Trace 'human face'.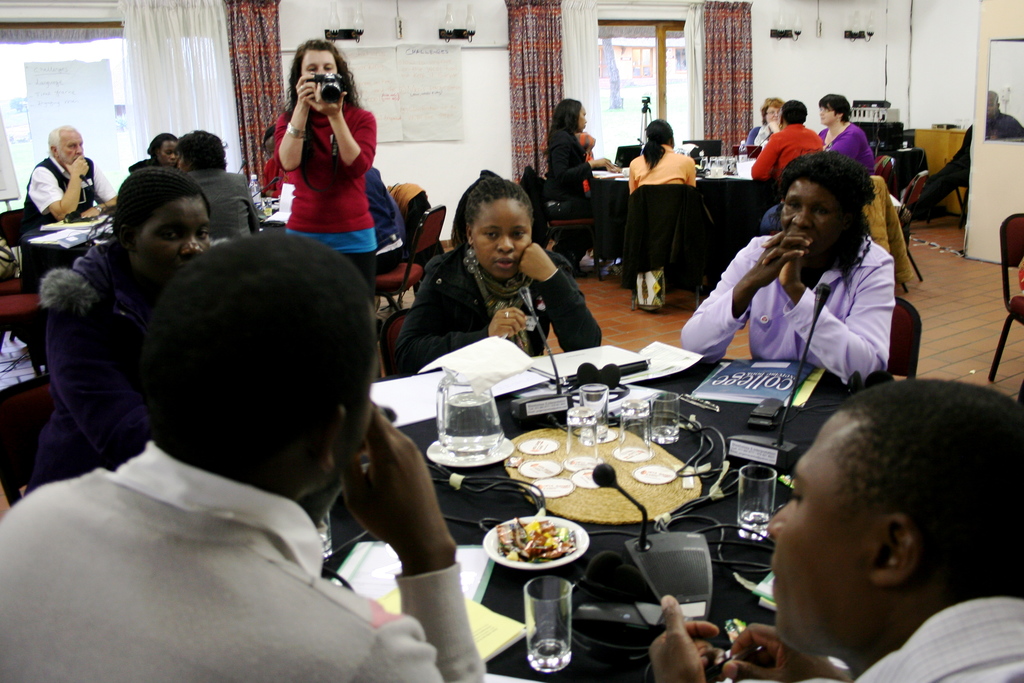
Traced to x1=819, y1=110, x2=834, y2=126.
